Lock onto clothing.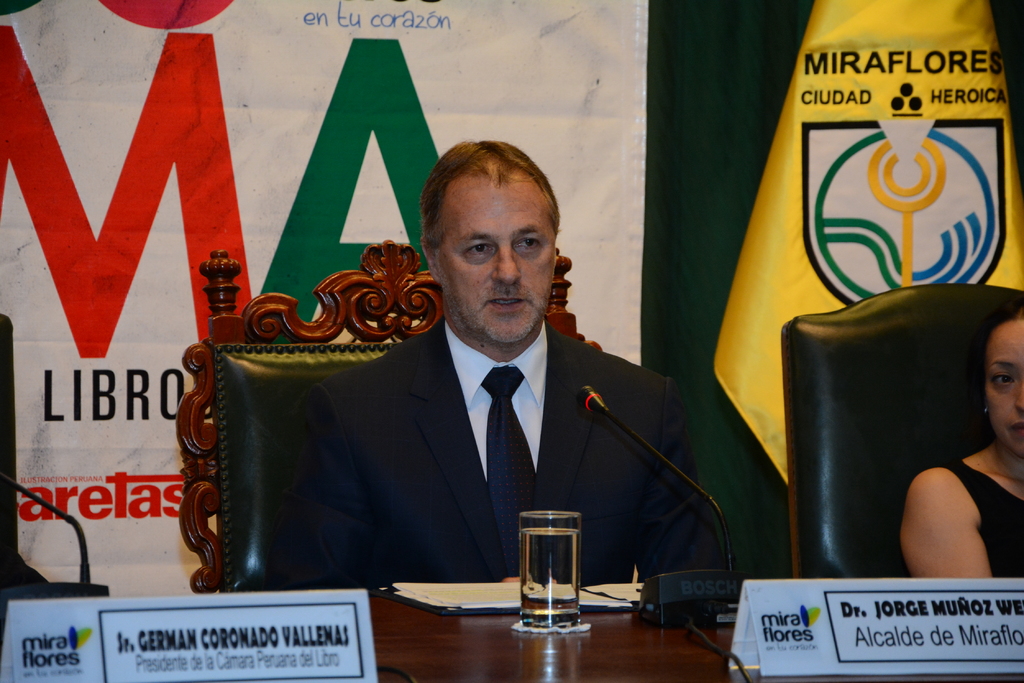
Locked: rect(269, 273, 689, 625).
